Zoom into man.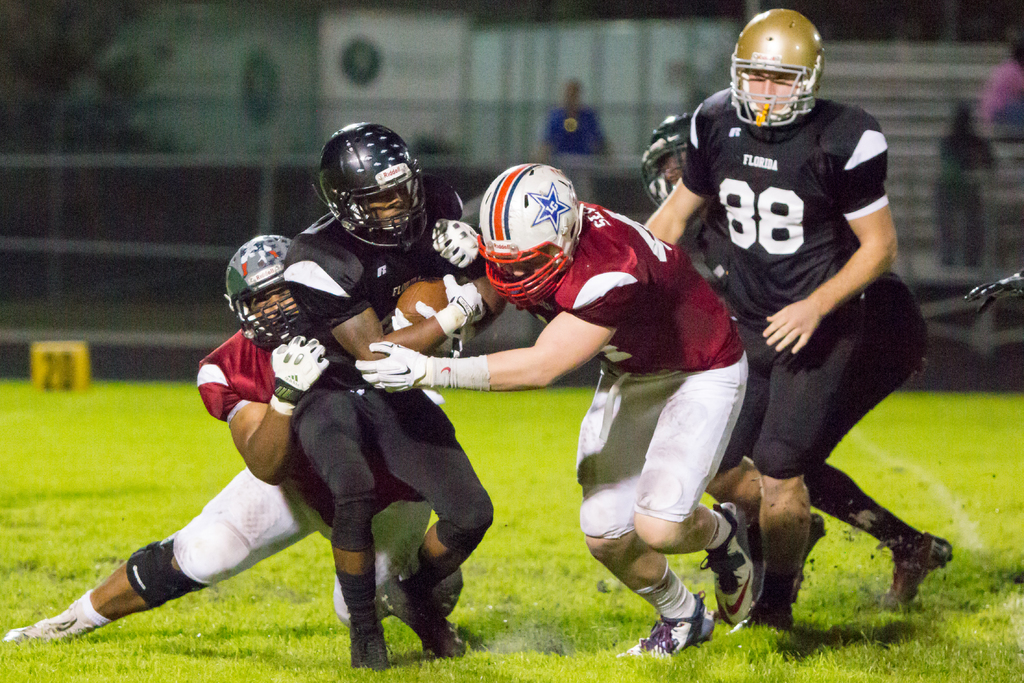
Zoom target: crop(3, 232, 461, 645).
